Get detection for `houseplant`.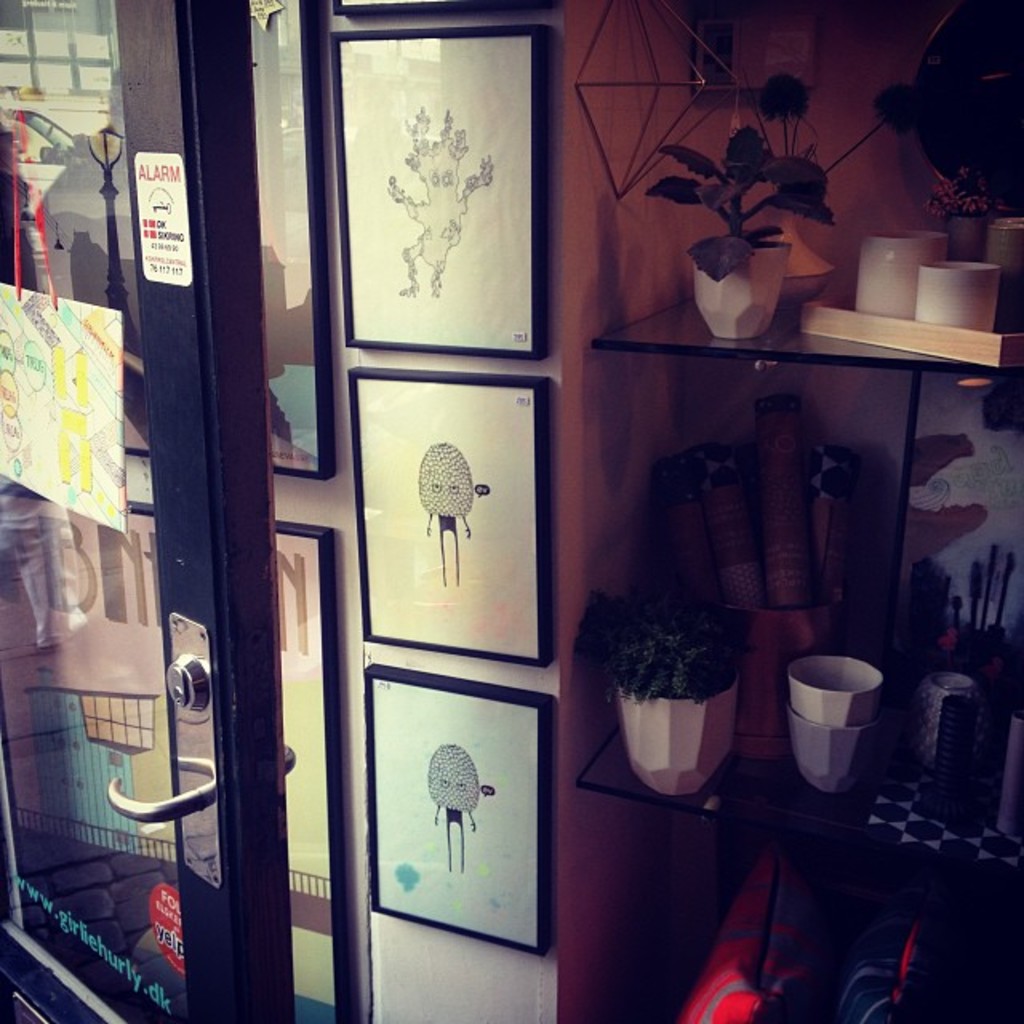
Detection: <region>576, 576, 754, 798</region>.
